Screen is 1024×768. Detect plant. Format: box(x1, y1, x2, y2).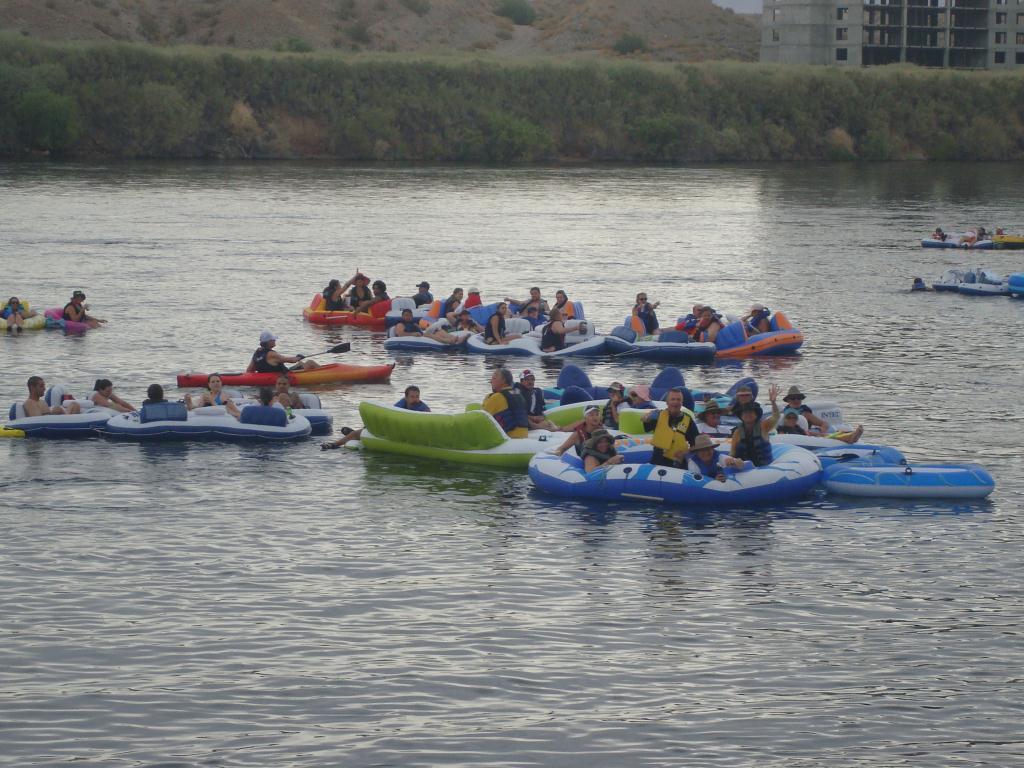
box(123, 1, 152, 31).
